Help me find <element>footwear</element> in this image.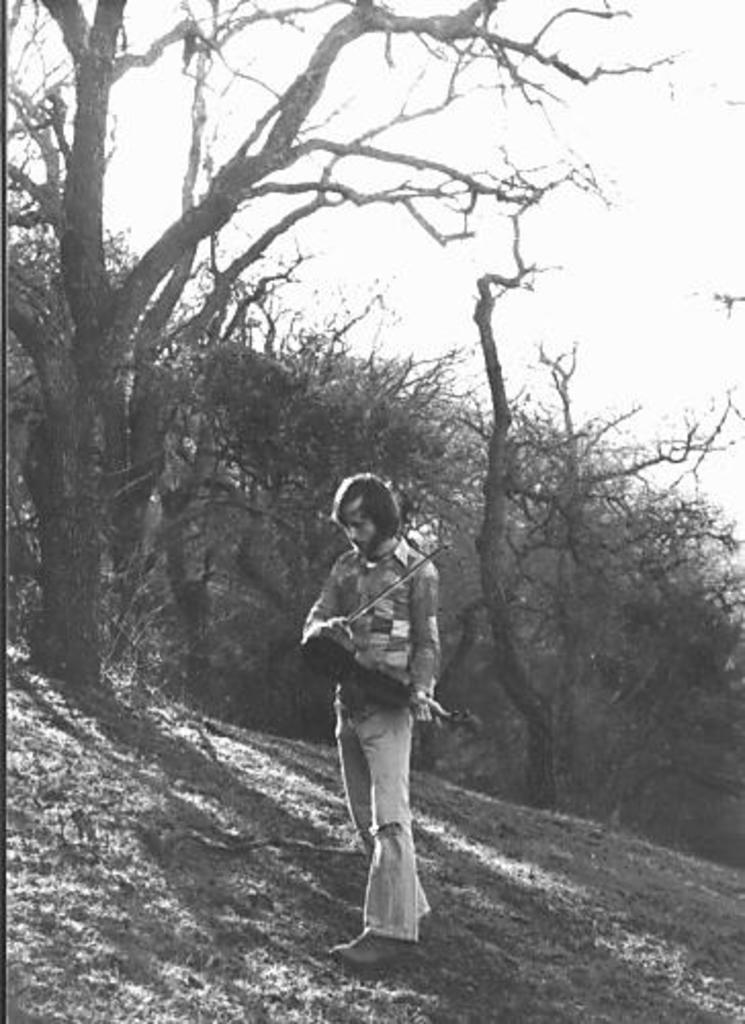
Found it: <region>336, 903, 426, 934</region>.
